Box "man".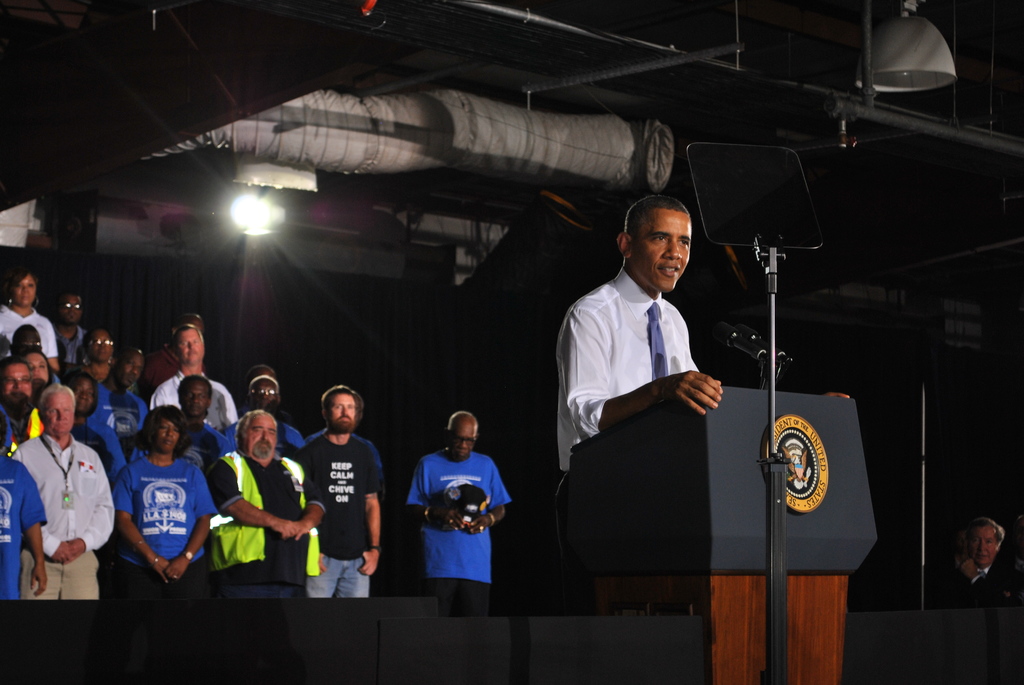
{"x1": 412, "y1": 409, "x2": 515, "y2": 619}.
